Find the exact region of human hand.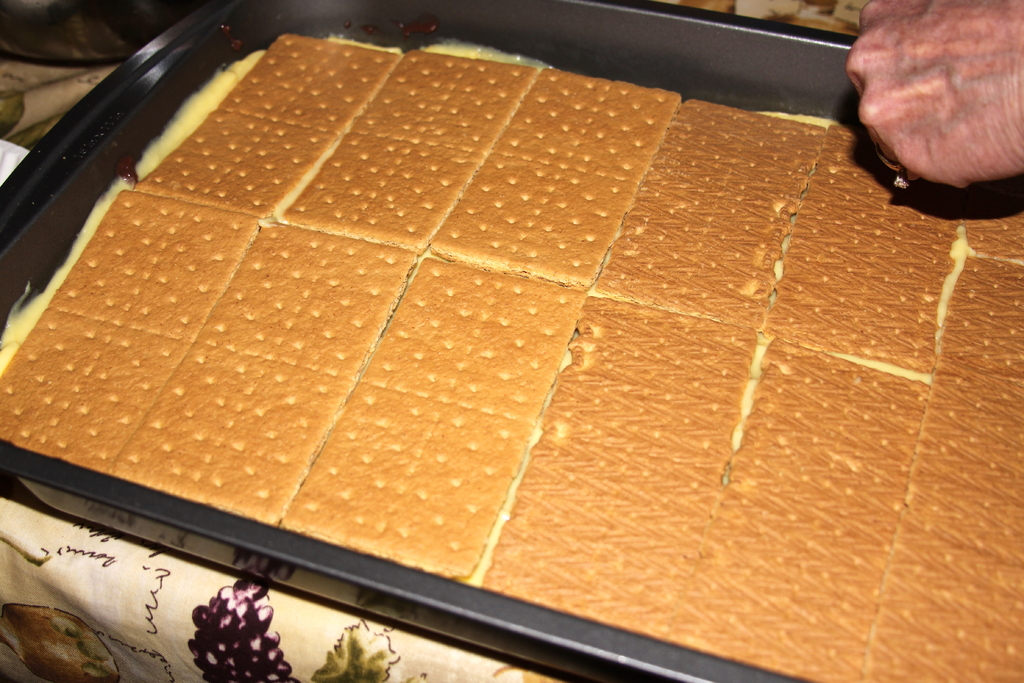
Exact region: x1=845, y1=0, x2=1023, y2=190.
